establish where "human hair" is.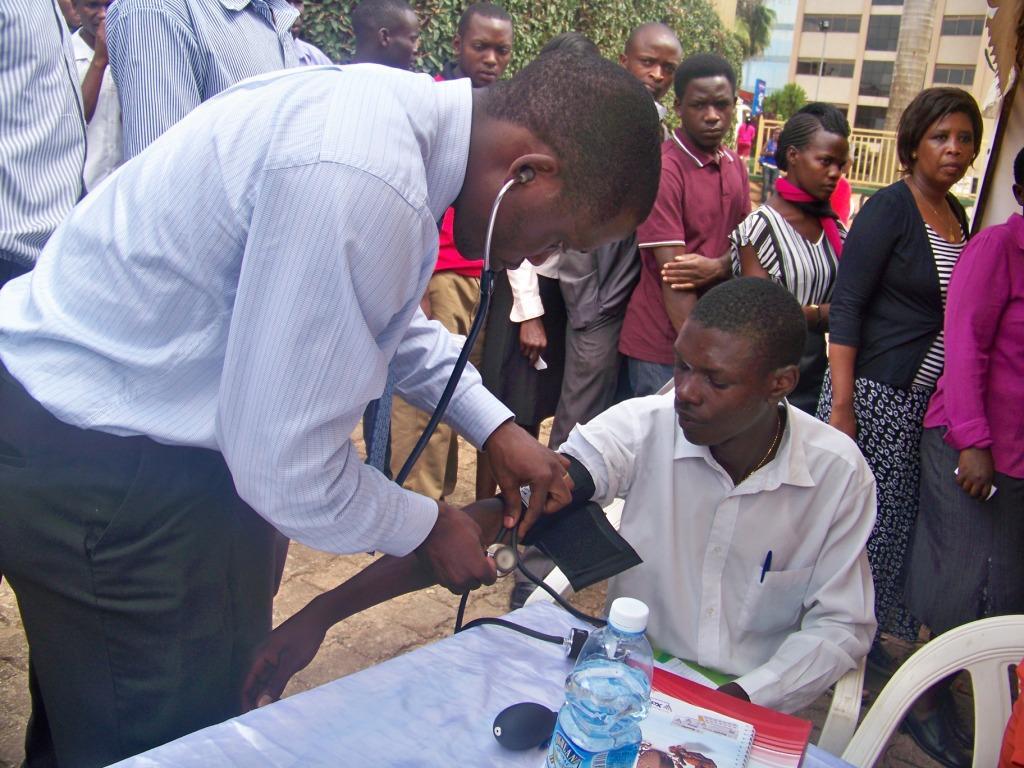
Established at locate(684, 275, 809, 397).
